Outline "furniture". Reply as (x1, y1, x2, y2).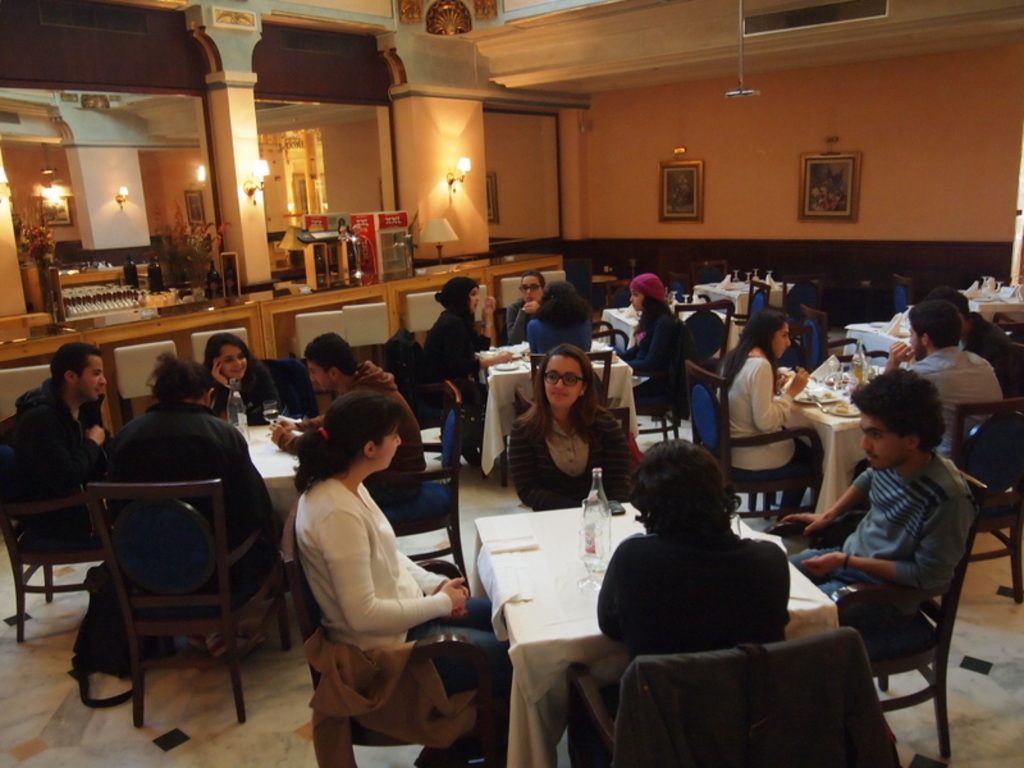
(759, 462, 992, 764).
